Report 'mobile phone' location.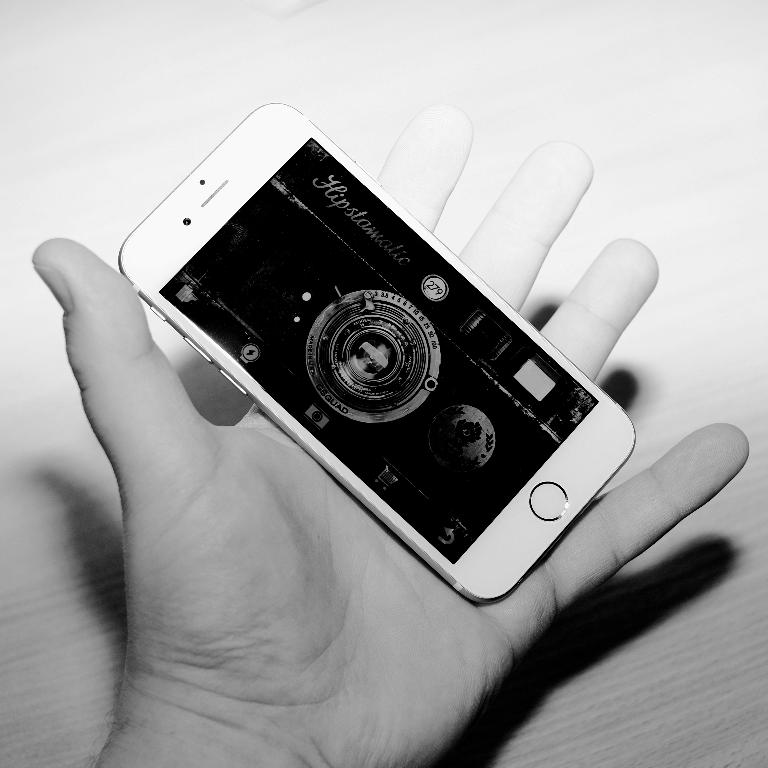
Report: box(118, 97, 638, 603).
